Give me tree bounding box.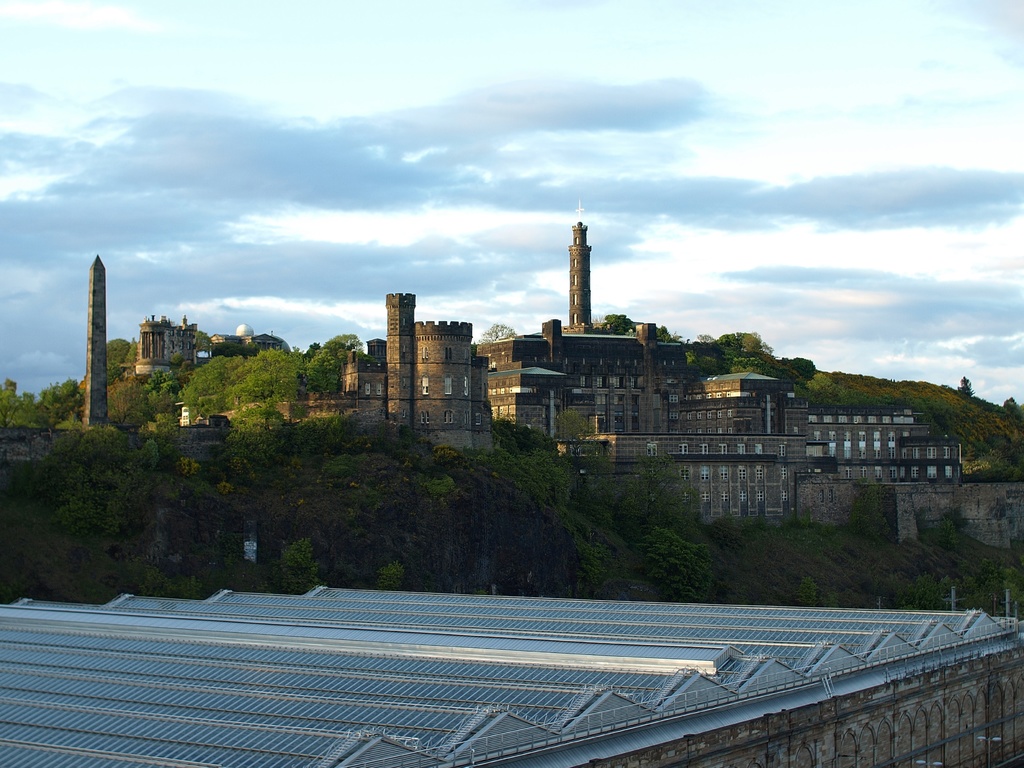
bbox(428, 468, 454, 500).
